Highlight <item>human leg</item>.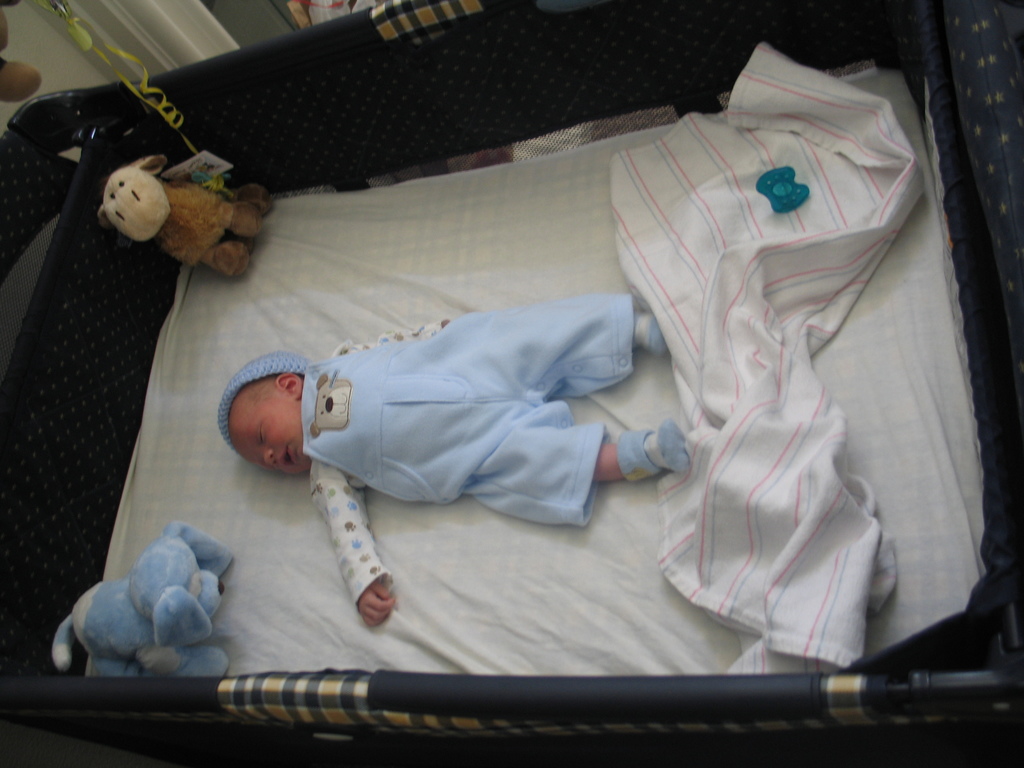
Highlighted region: x1=473, y1=413, x2=689, y2=481.
